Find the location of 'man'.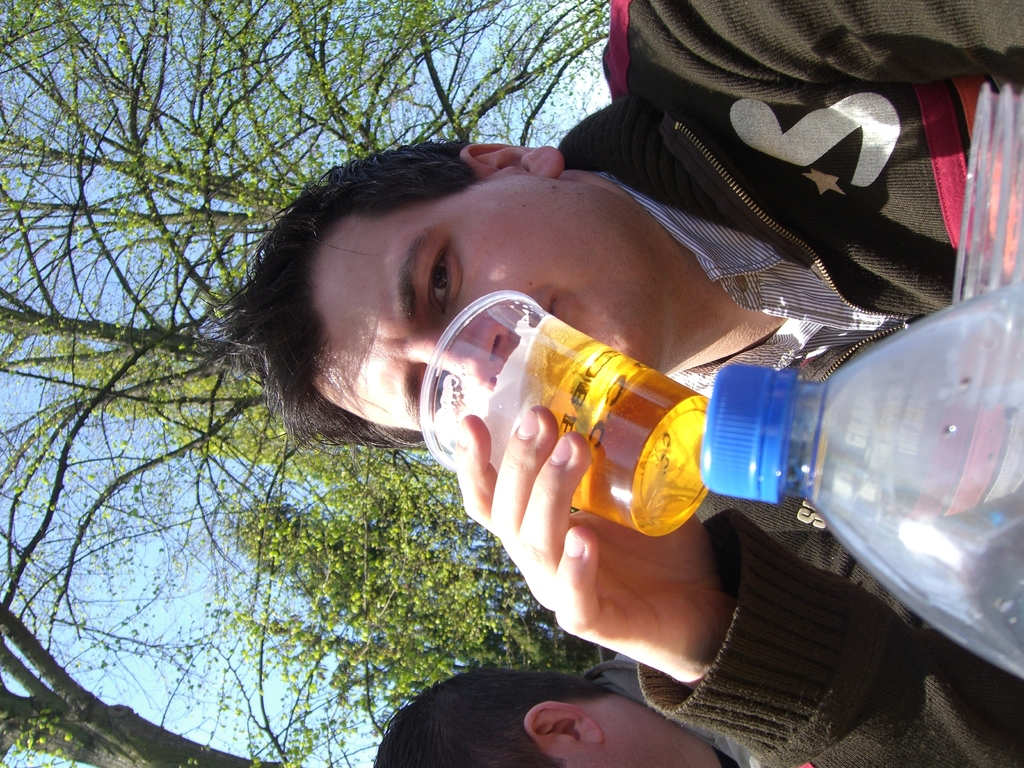
Location: bbox=[373, 651, 785, 767].
